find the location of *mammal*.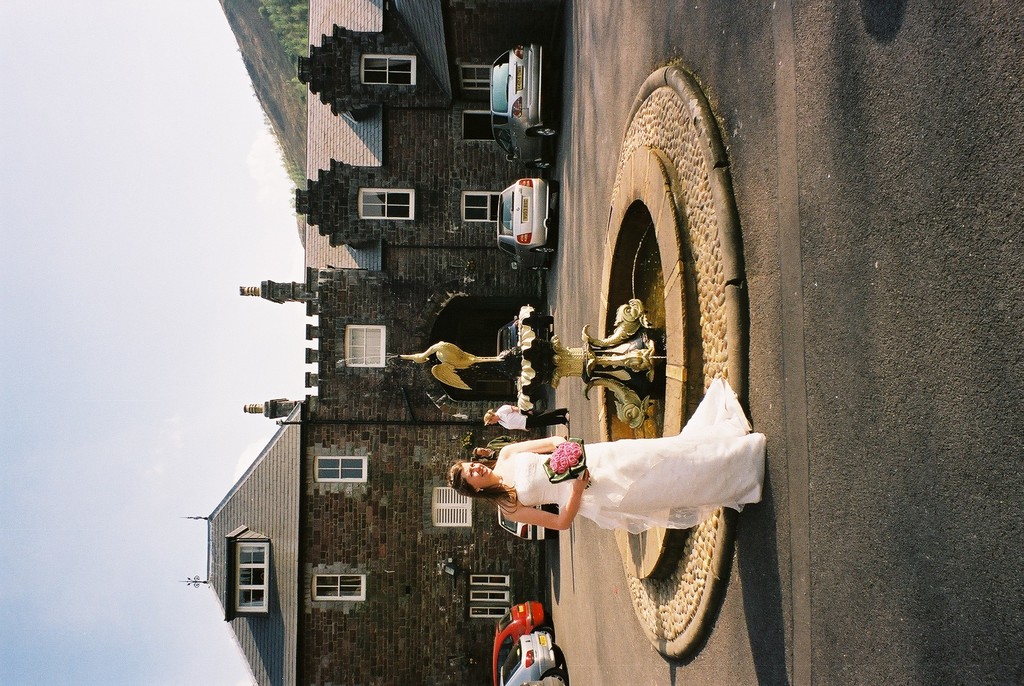
Location: {"x1": 483, "y1": 404, "x2": 568, "y2": 432}.
